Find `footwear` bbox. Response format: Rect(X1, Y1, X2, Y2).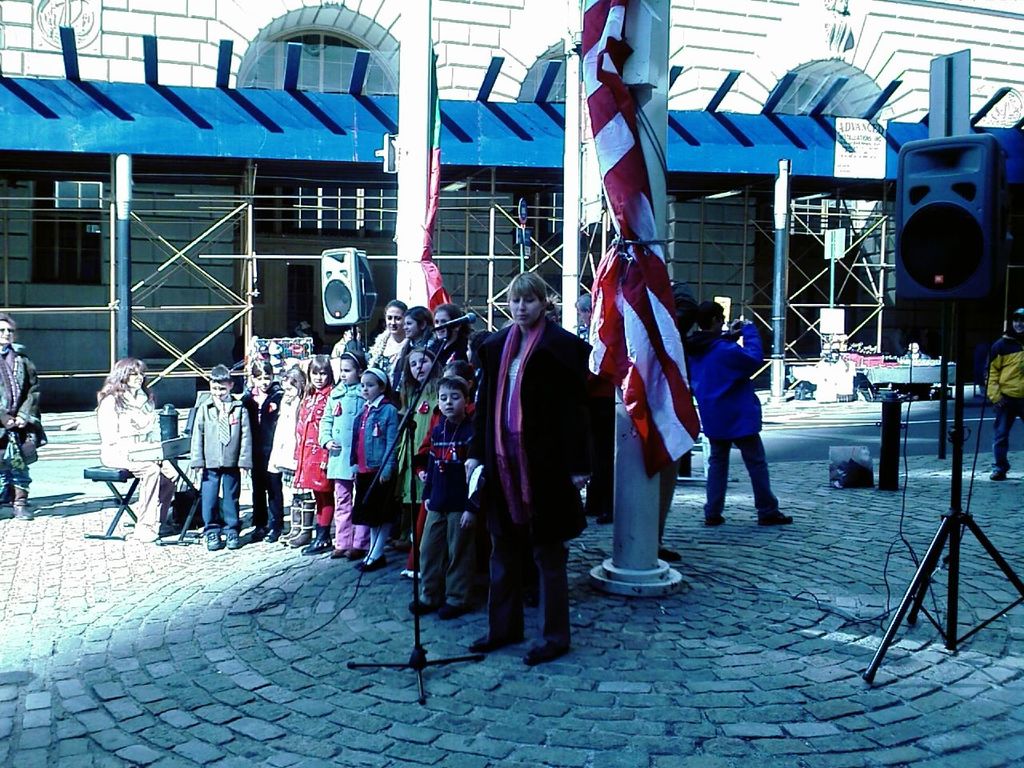
Rect(206, 534, 221, 551).
